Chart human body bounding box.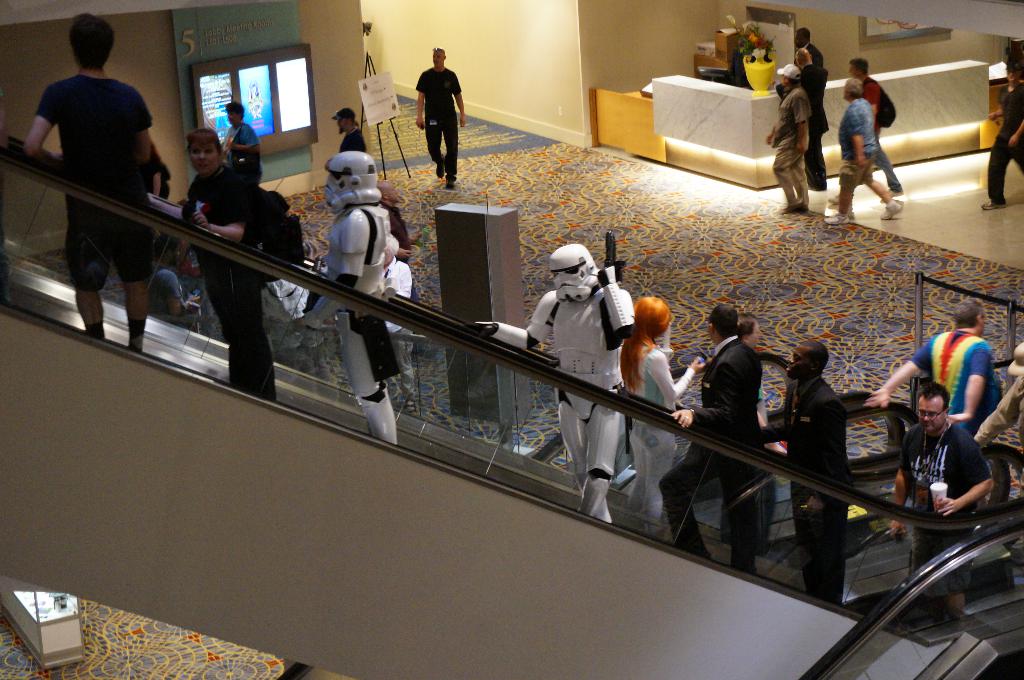
Charted: 977,70,1018,217.
